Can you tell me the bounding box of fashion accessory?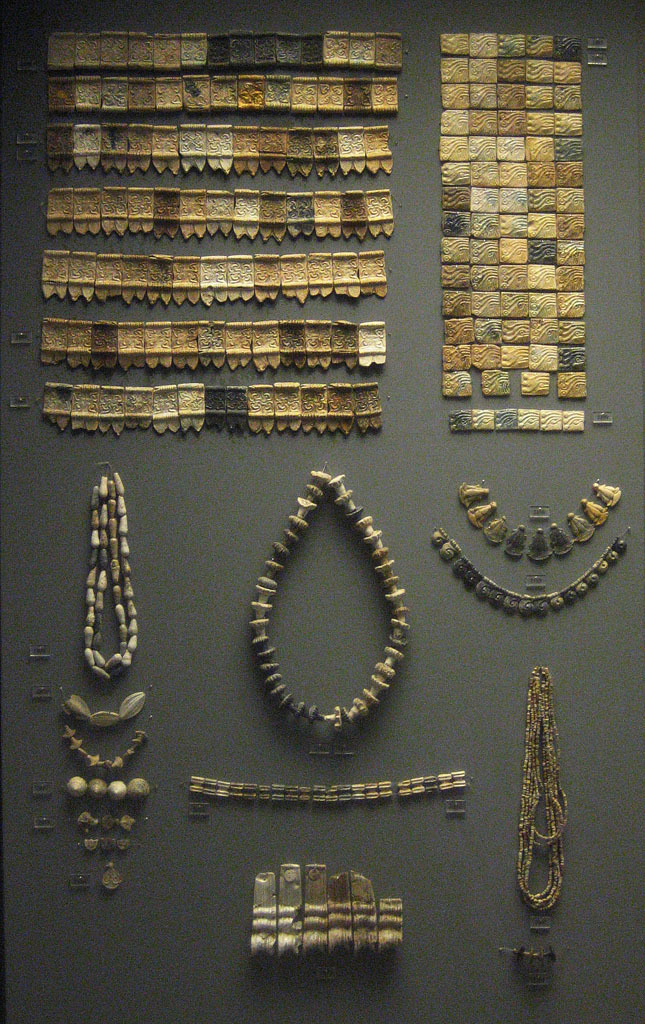
[191, 769, 469, 805].
